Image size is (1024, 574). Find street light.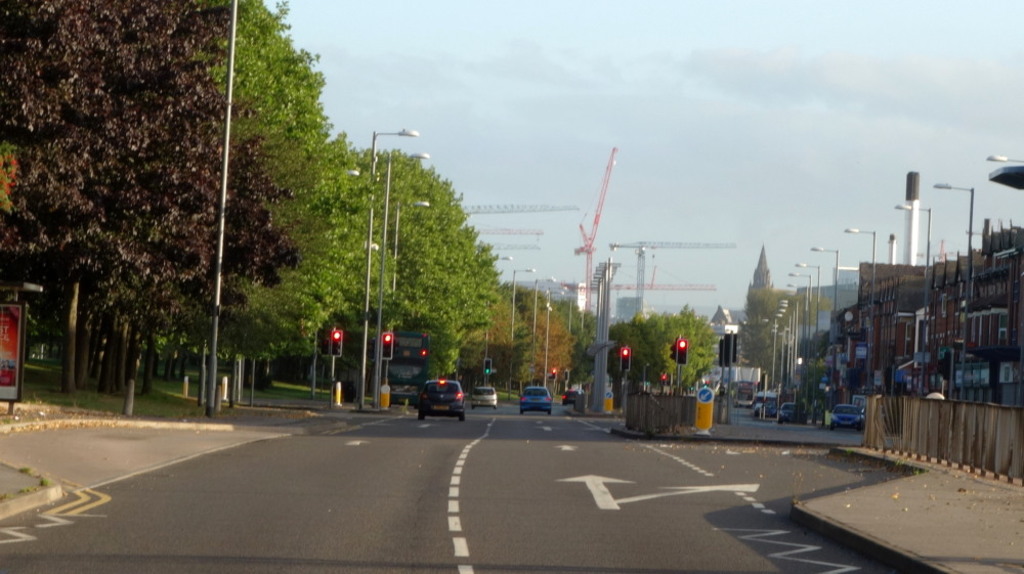
bbox=[893, 193, 936, 397].
